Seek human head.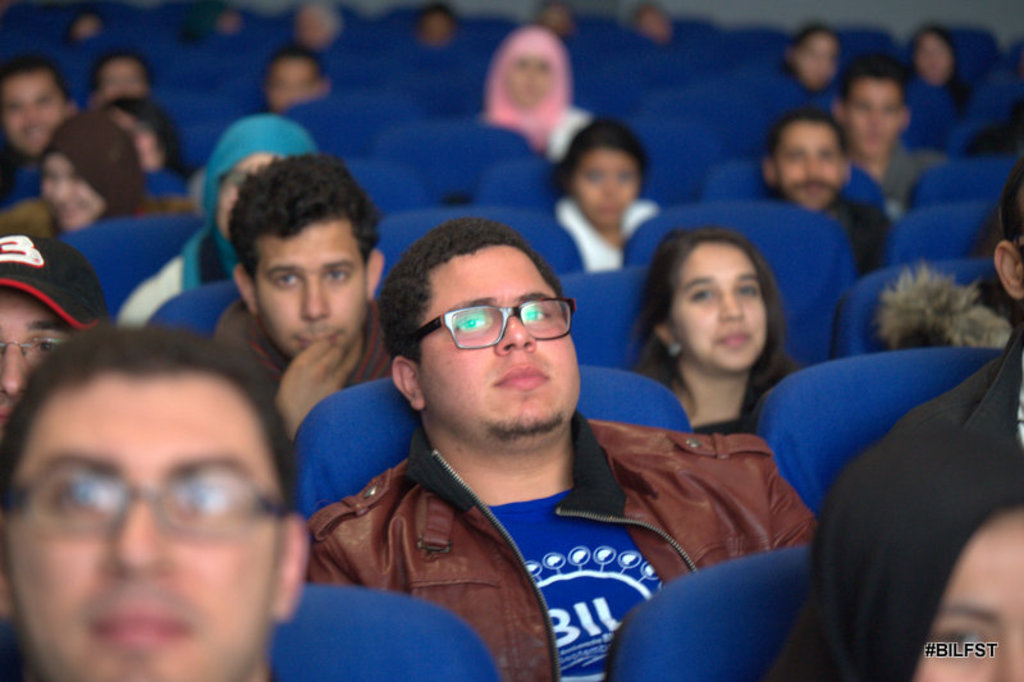
[left=0, top=320, right=312, bottom=681].
